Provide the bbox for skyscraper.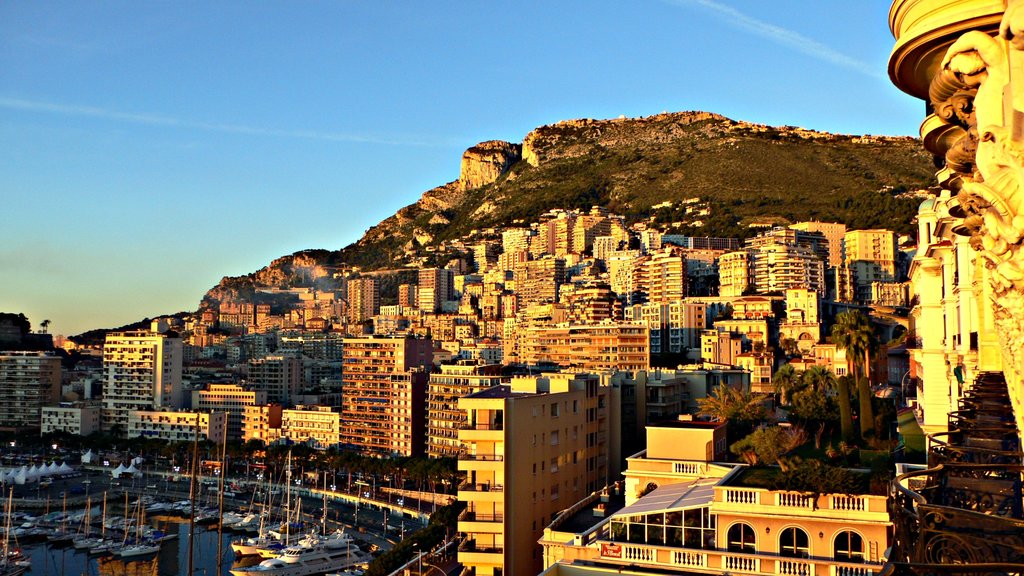
[left=424, top=358, right=507, bottom=454].
